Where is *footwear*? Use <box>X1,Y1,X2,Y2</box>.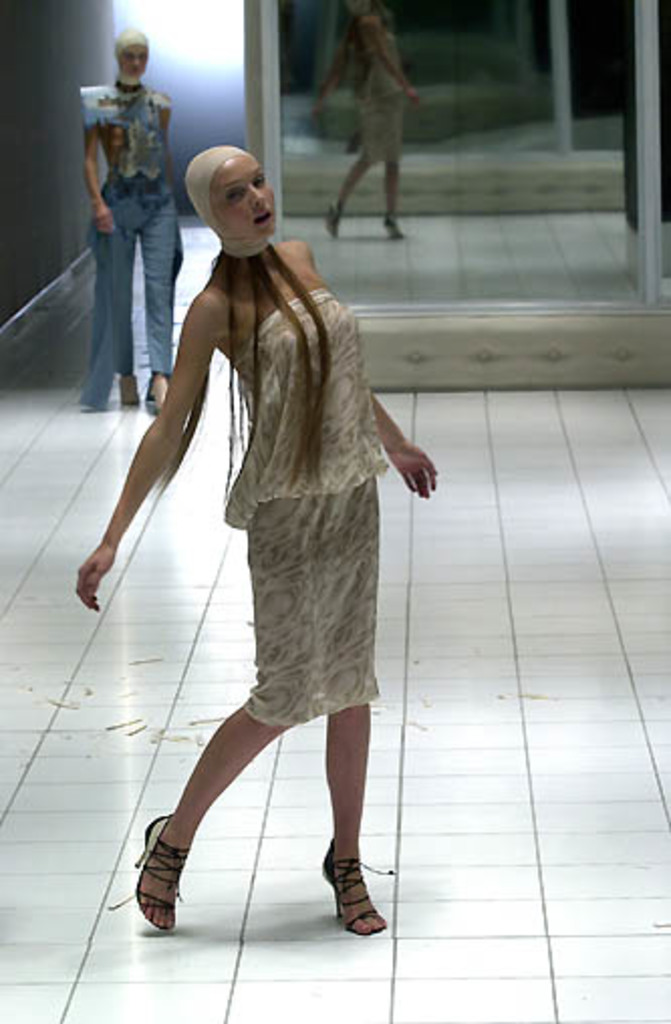
<box>125,812,195,935</box>.
